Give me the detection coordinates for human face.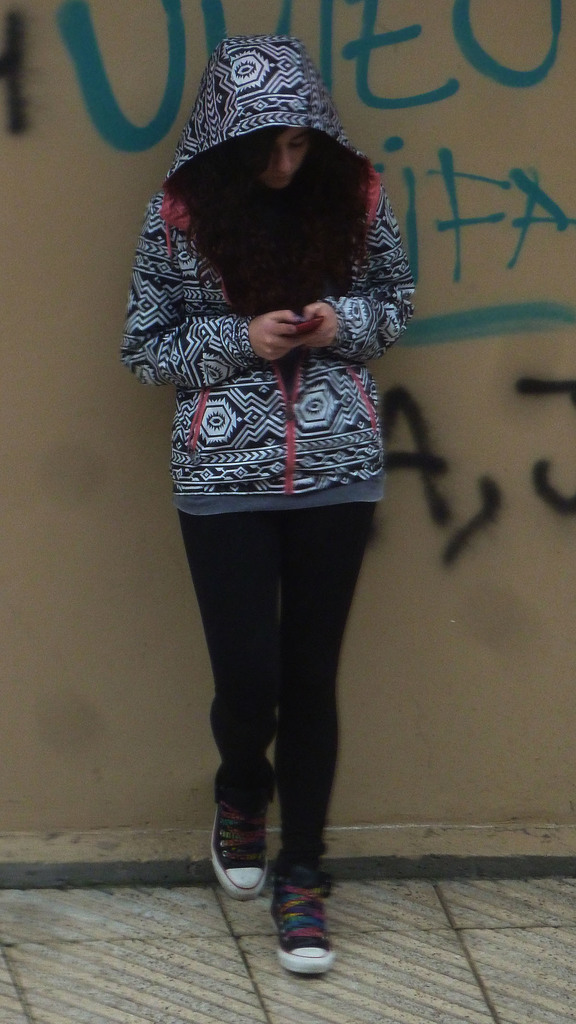
rect(264, 128, 317, 193).
